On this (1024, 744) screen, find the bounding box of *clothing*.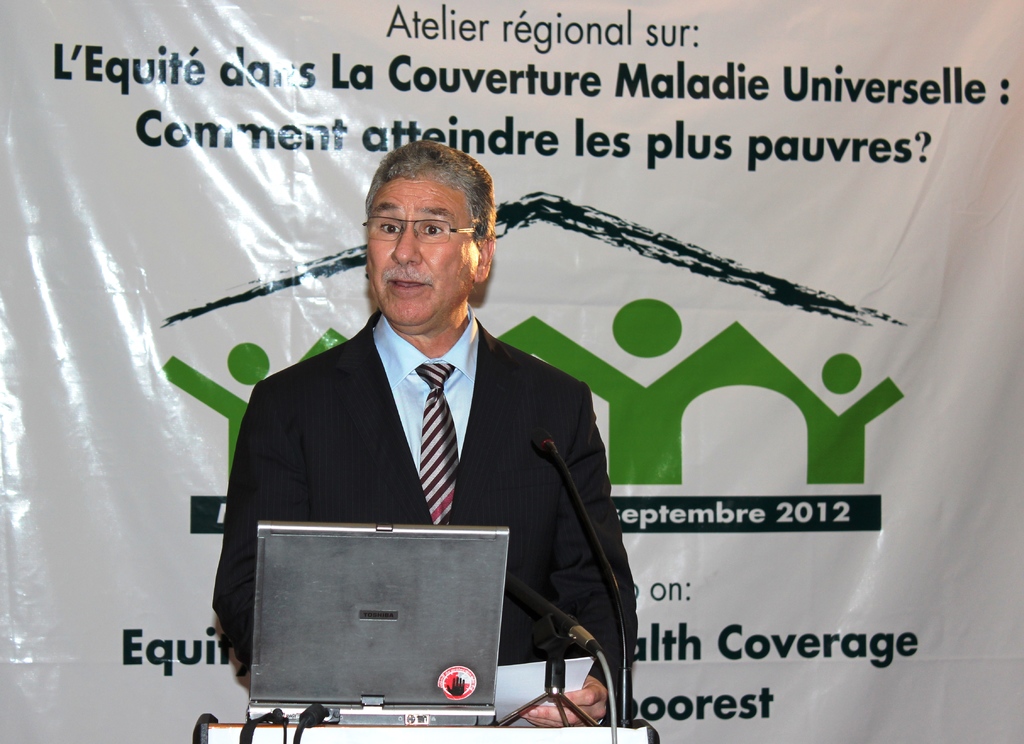
Bounding box: [left=199, top=232, right=631, bottom=673].
